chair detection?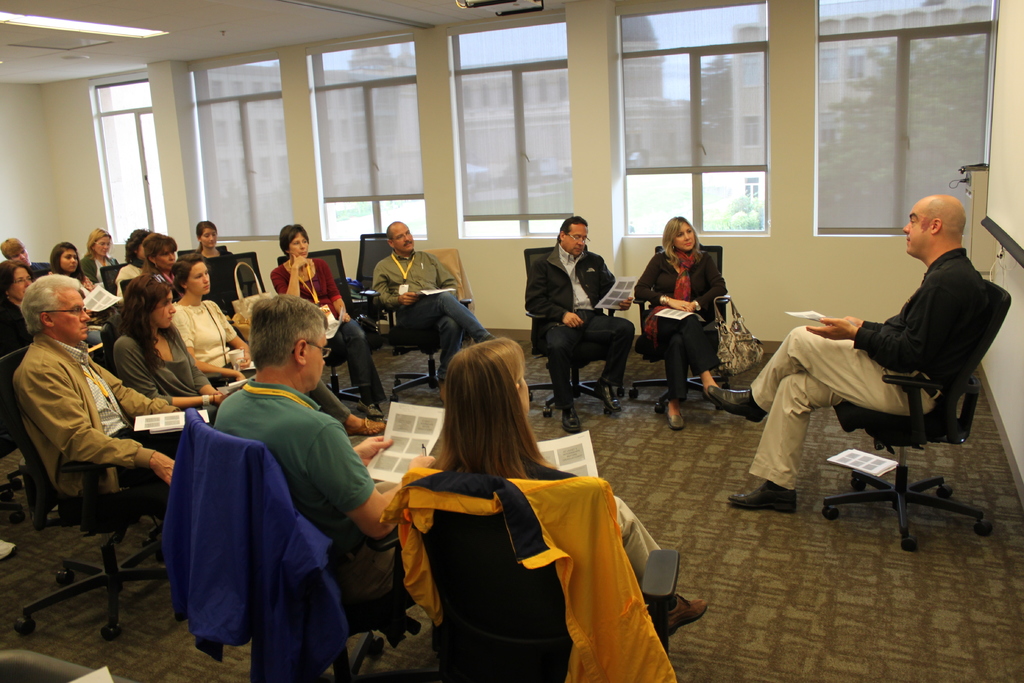
l=178, t=241, r=230, b=261
